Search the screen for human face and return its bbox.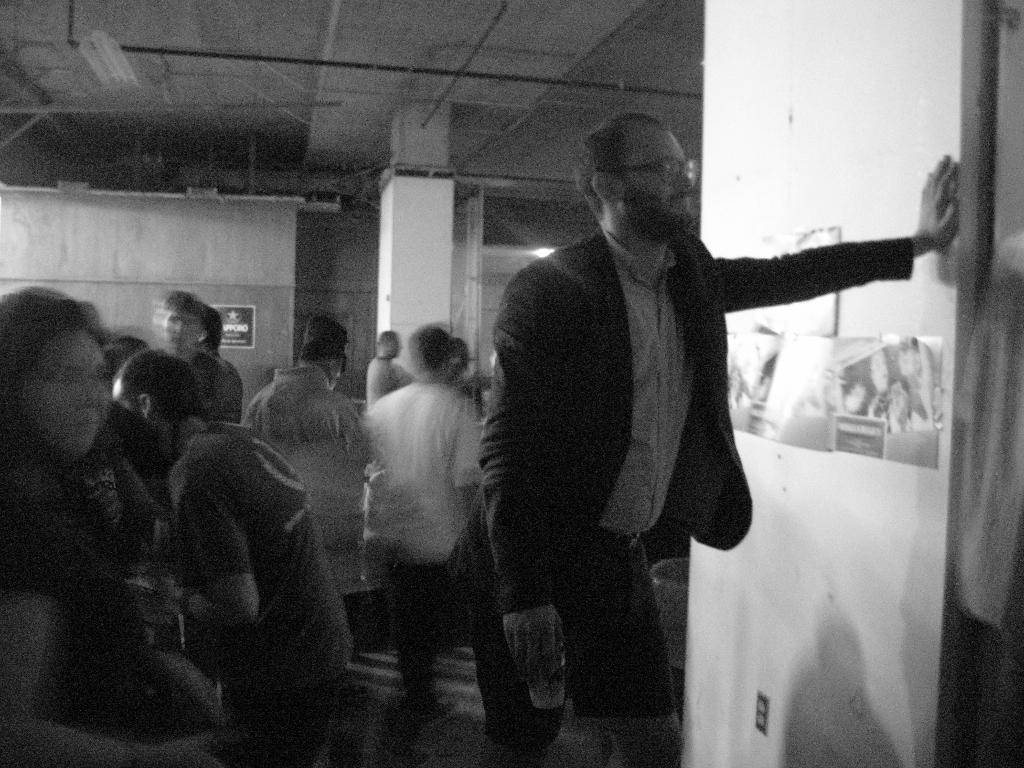
Found: rect(22, 326, 104, 461).
